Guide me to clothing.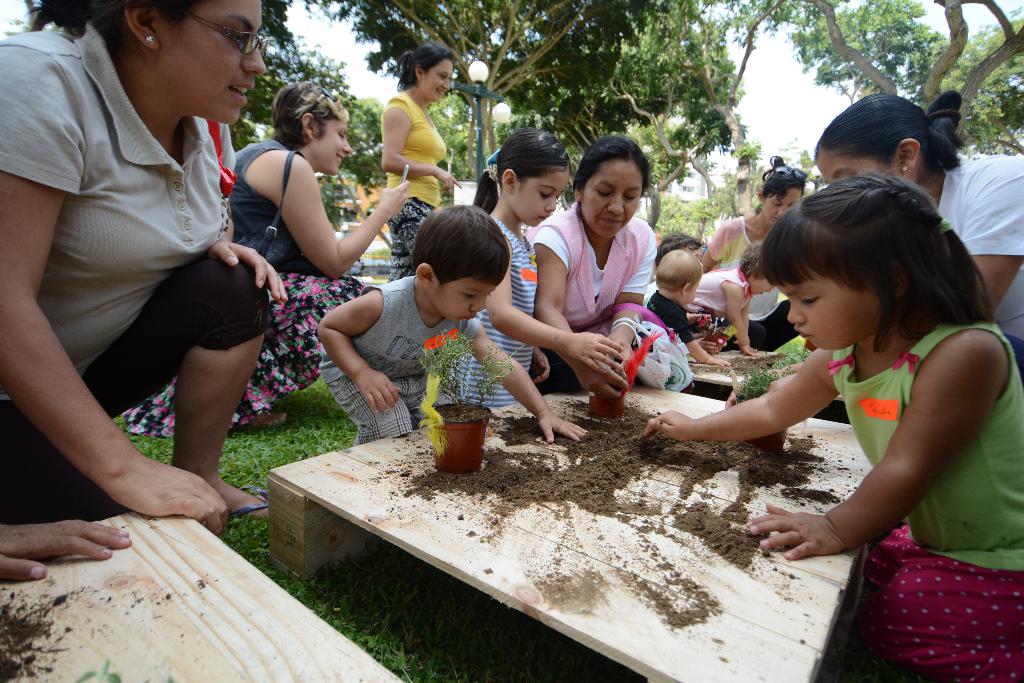
Guidance: (319,274,481,440).
